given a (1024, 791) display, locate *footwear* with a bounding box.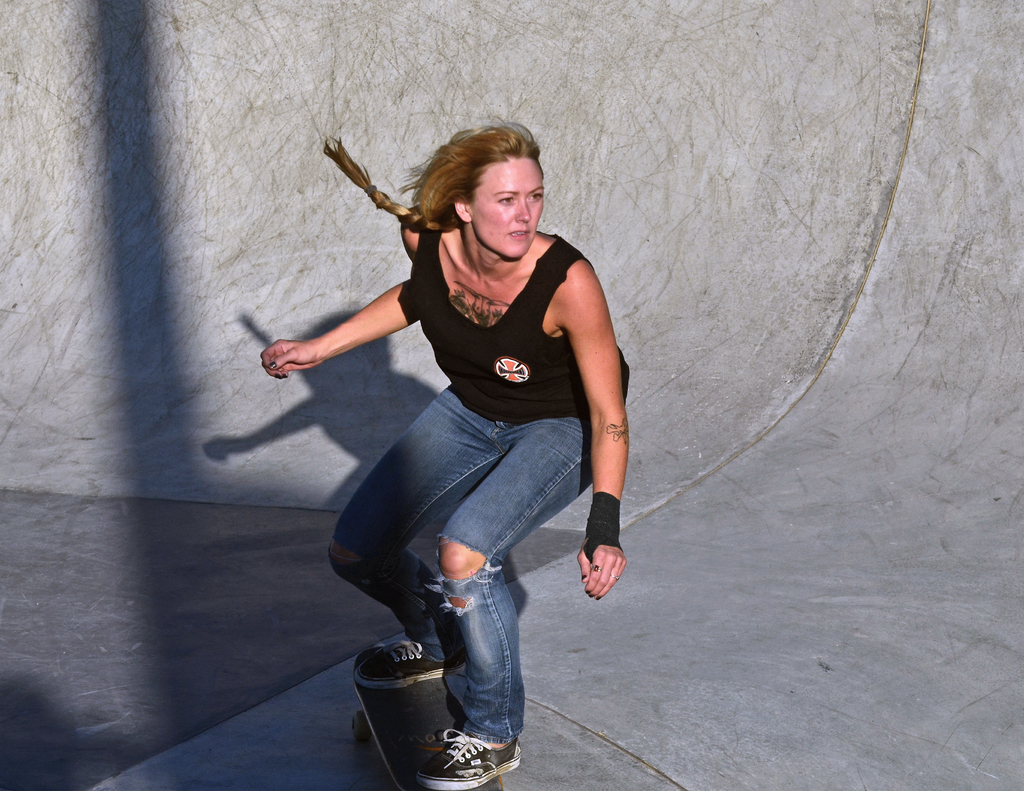
Located: <bbox>351, 635, 462, 681</bbox>.
